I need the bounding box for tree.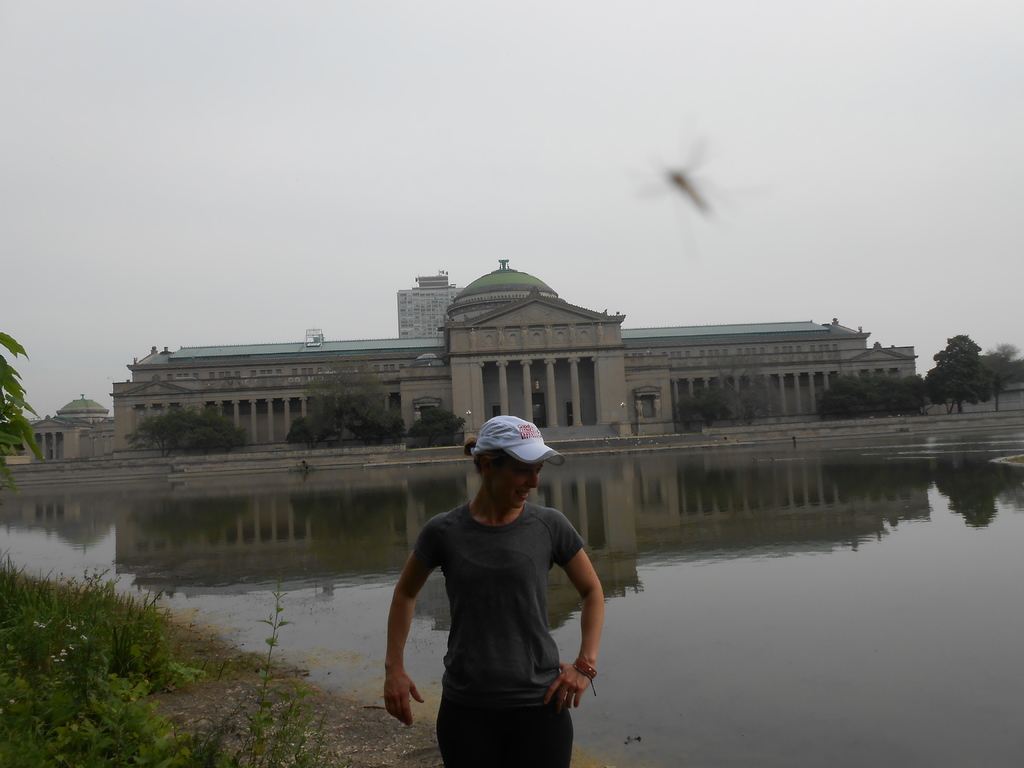
Here it is: rect(304, 355, 415, 443).
